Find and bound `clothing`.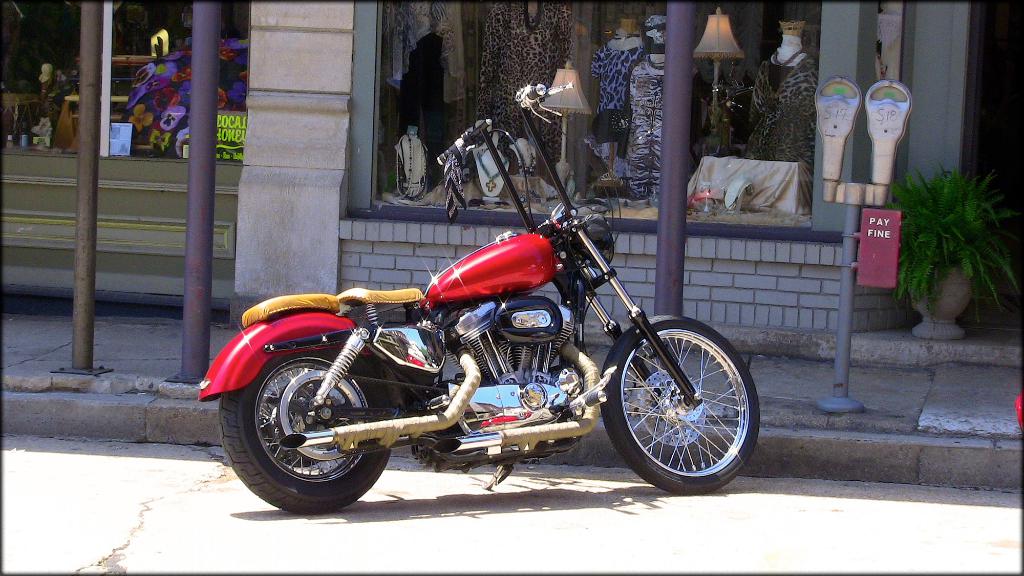
Bound: 589 43 638 122.
